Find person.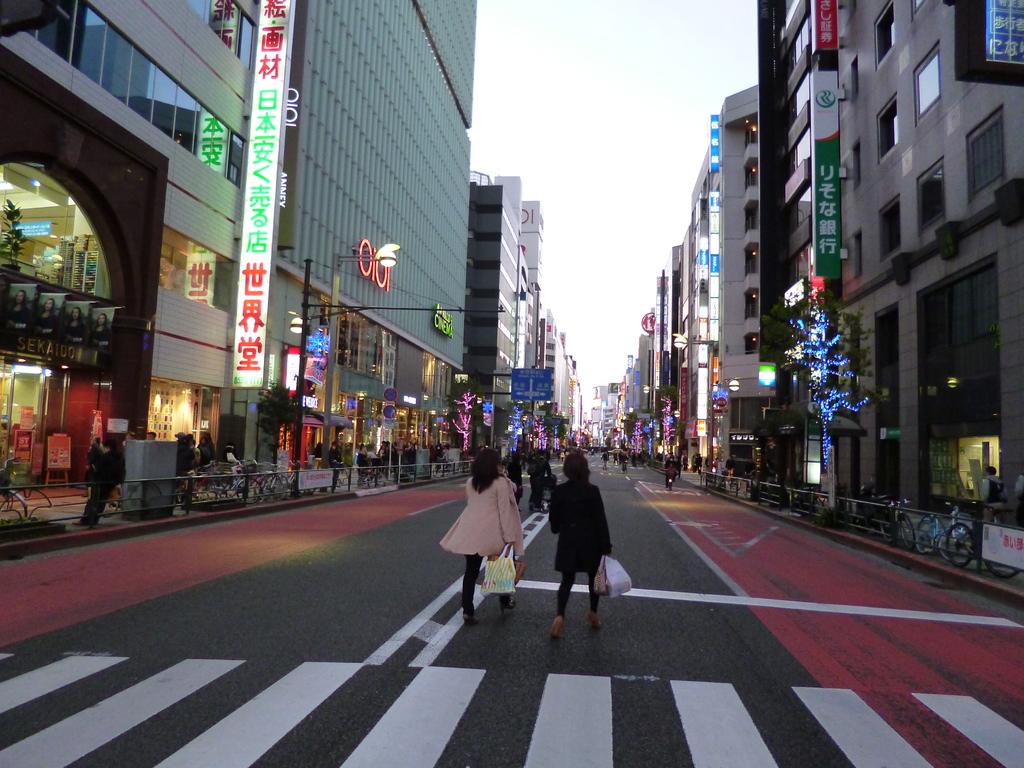
x1=979, y1=463, x2=1011, y2=518.
